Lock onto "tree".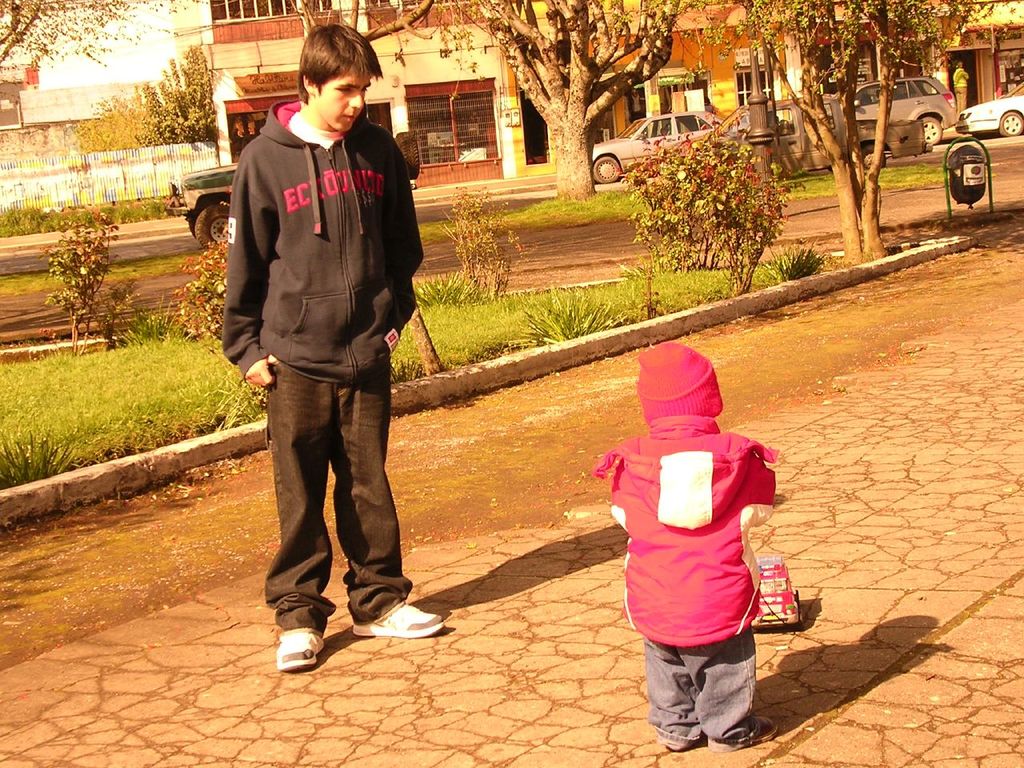
Locked: x1=69 y1=85 x2=166 y2=149.
